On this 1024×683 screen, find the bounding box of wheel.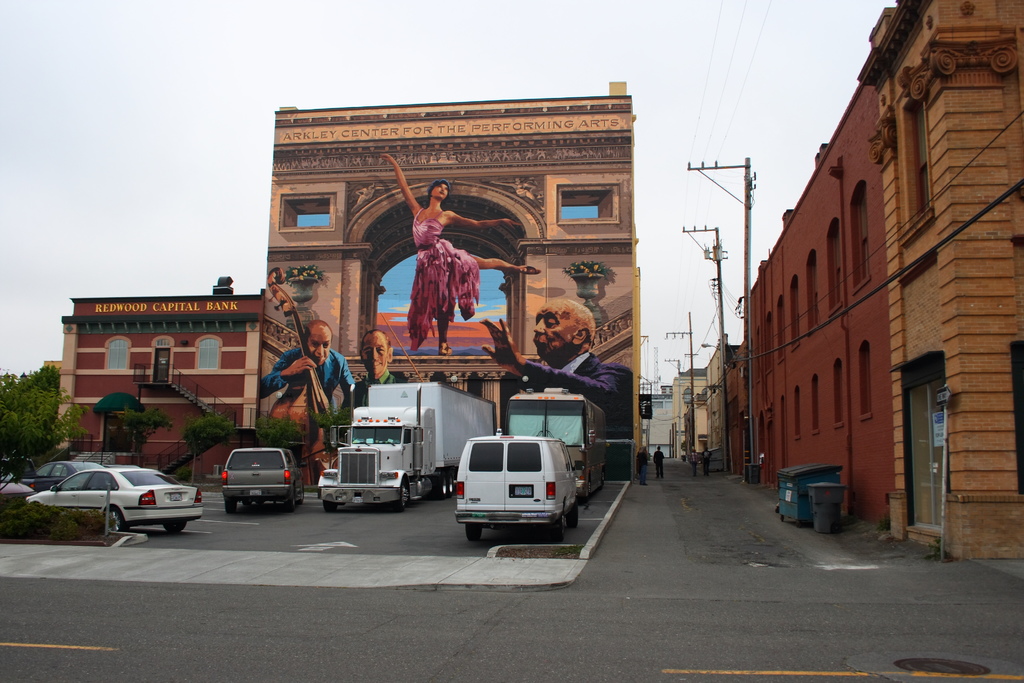
Bounding box: select_region(322, 499, 340, 514).
